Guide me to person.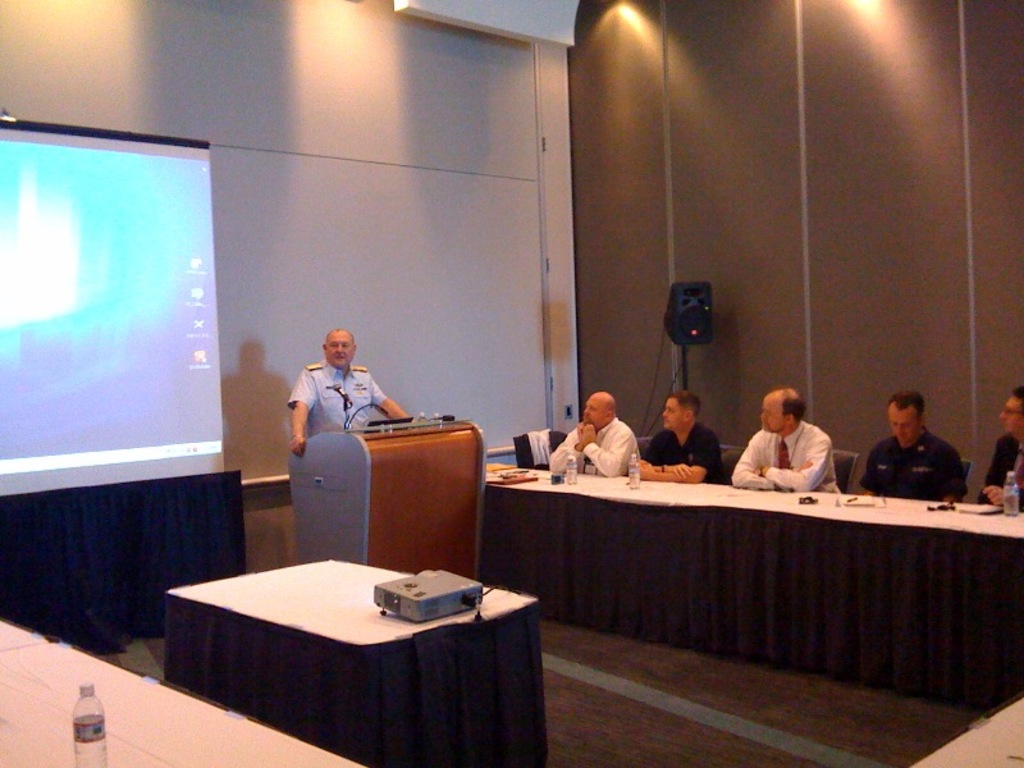
Guidance: region(859, 389, 968, 506).
